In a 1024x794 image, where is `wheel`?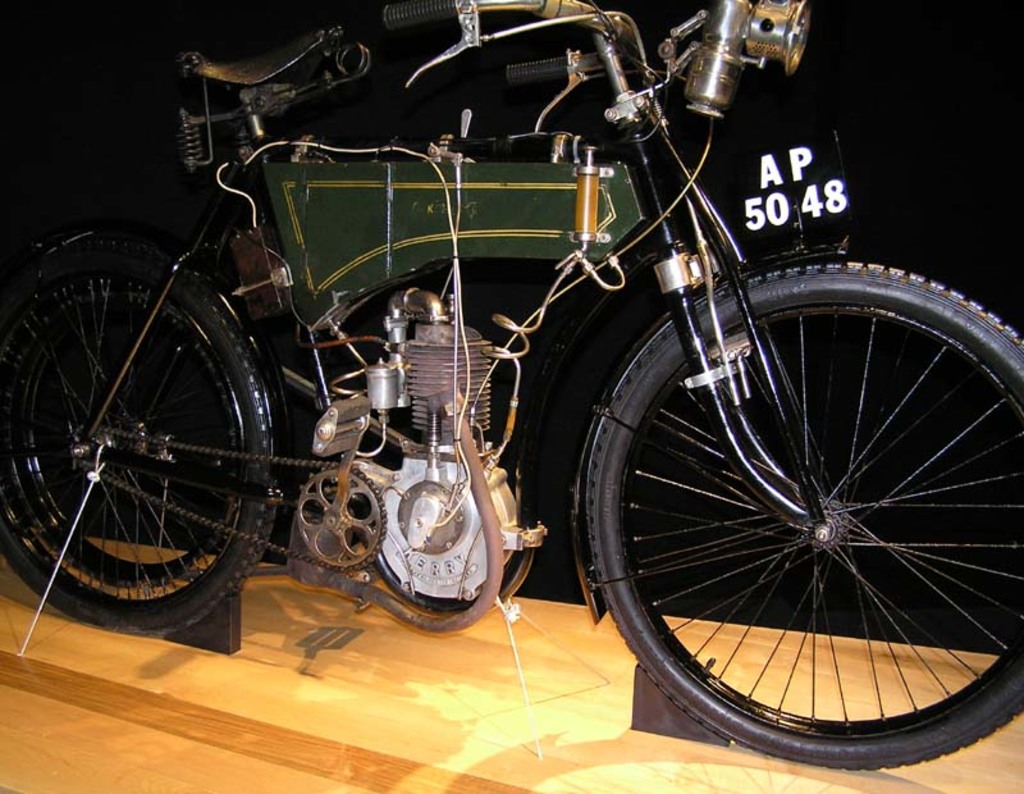
BBox(6, 279, 243, 585).
